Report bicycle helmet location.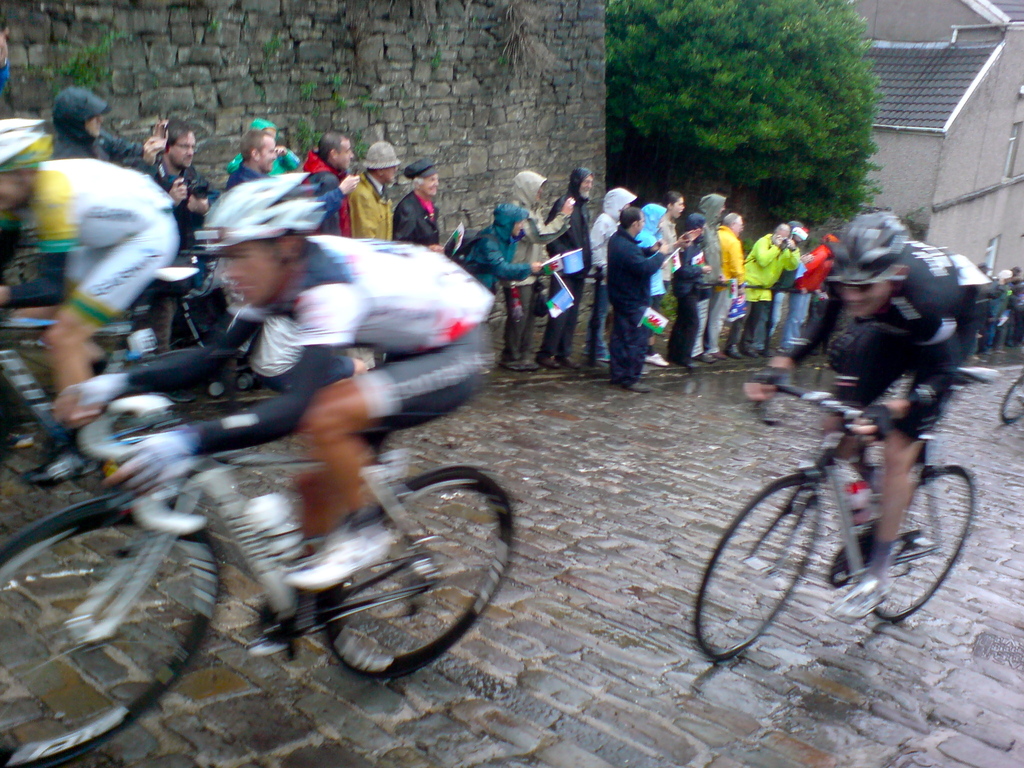
Report: region(834, 204, 911, 280).
